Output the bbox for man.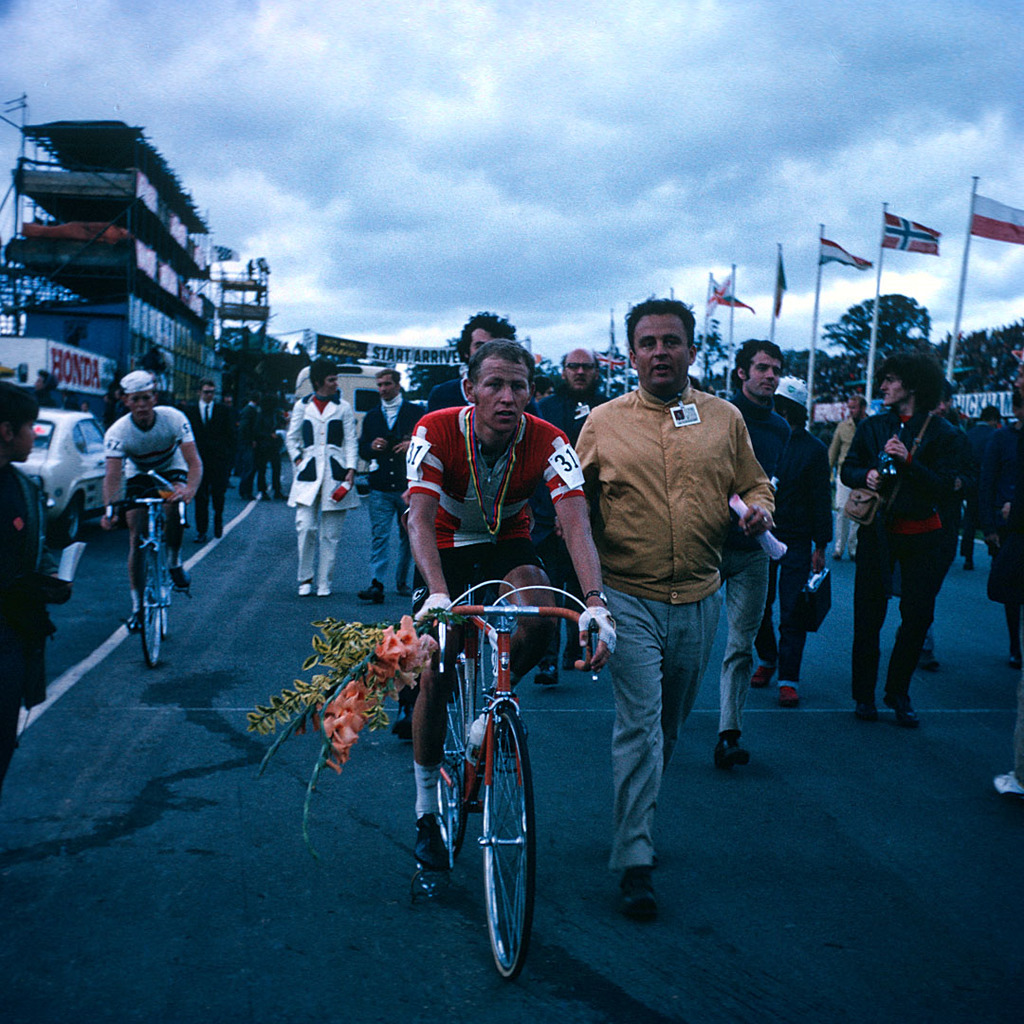
box(30, 363, 66, 416).
